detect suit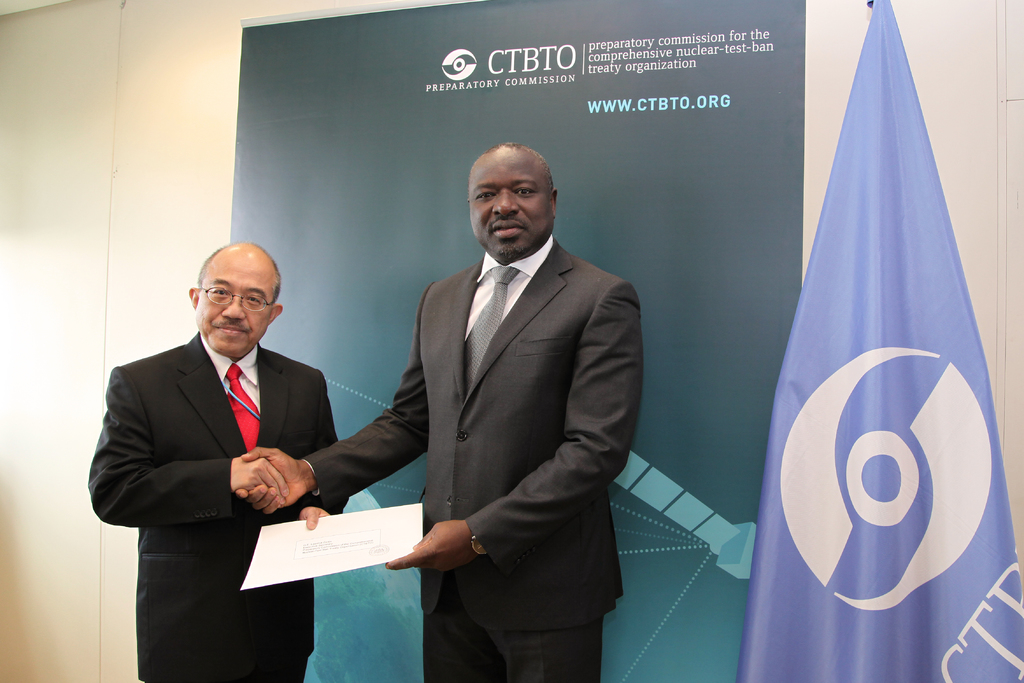
[x1=89, y1=331, x2=348, y2=682]
